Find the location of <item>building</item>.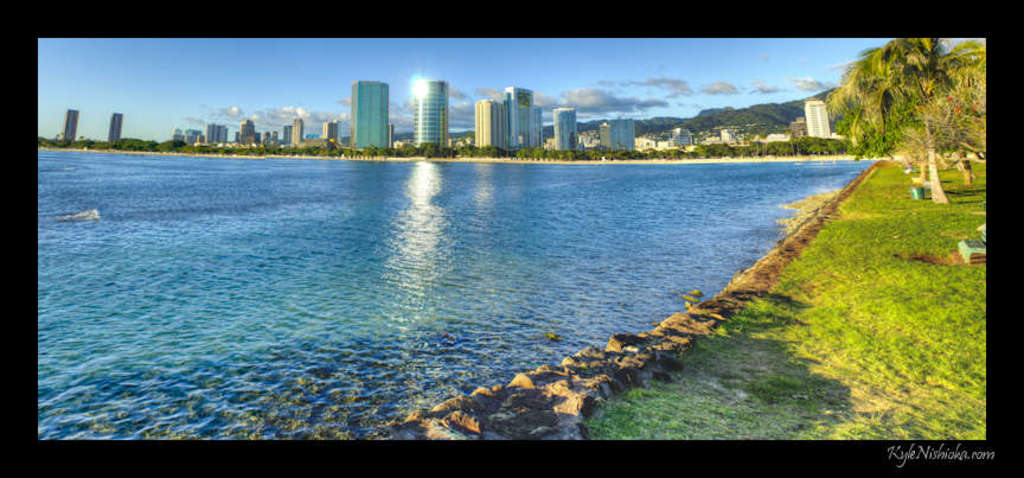
Location: region(109, 111, 121, 145).
